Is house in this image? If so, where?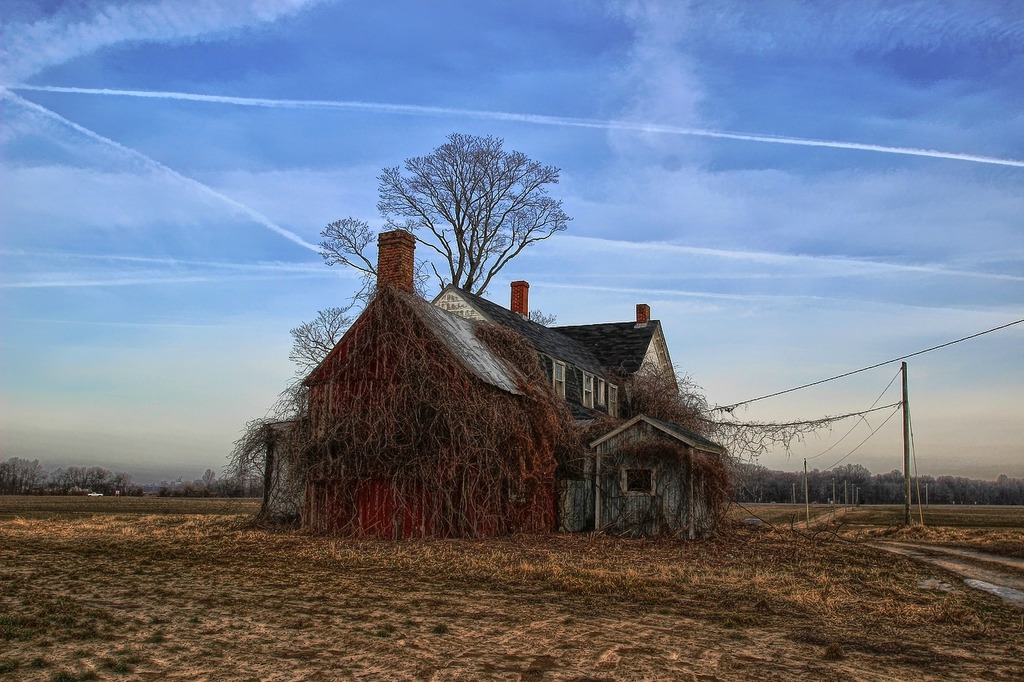
Yes, at box(236, 224, 730, 556).
